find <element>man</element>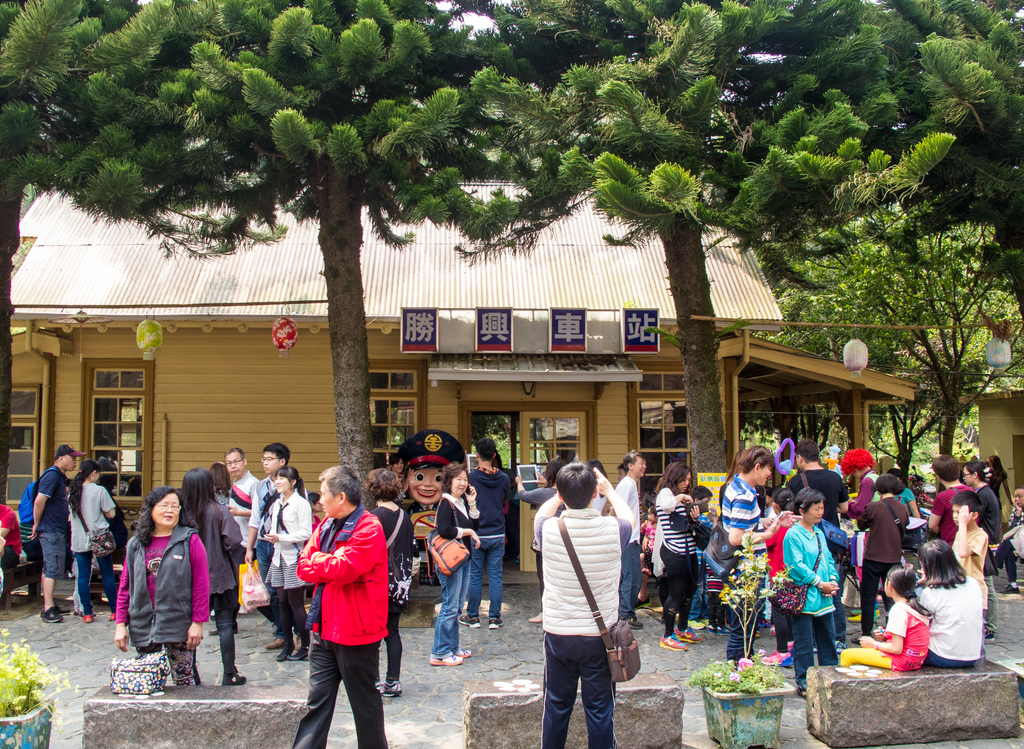
<box>467,437,509,631</box>
